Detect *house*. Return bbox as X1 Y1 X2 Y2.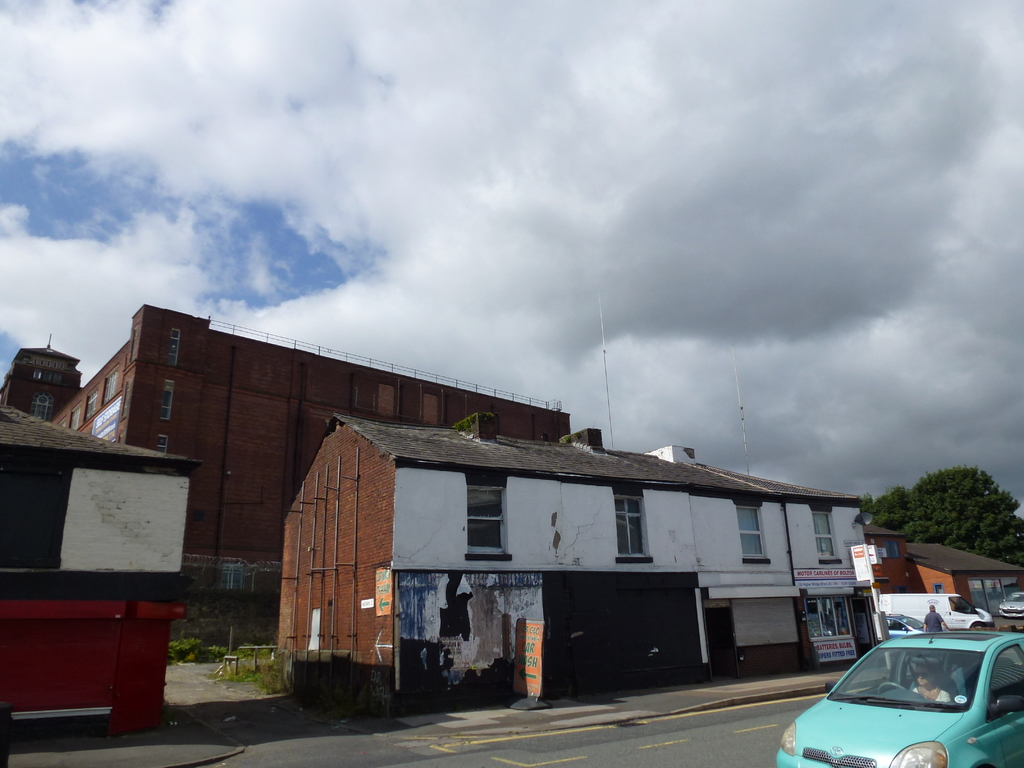
867 514 1023 634.
